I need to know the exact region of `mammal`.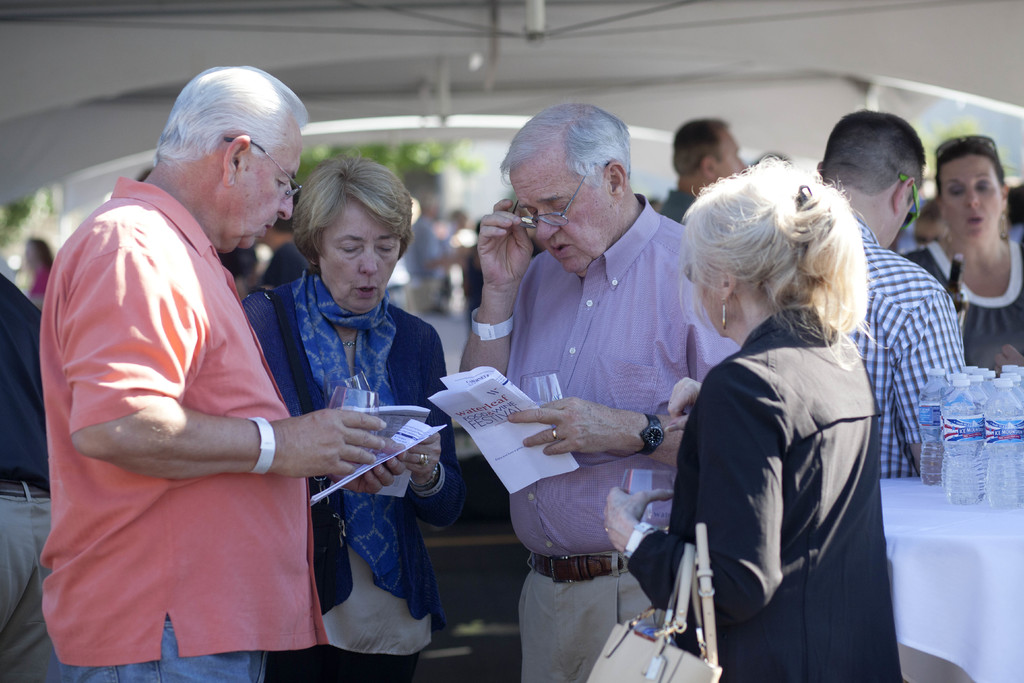
Region: box(0, 267, 47, 682).
